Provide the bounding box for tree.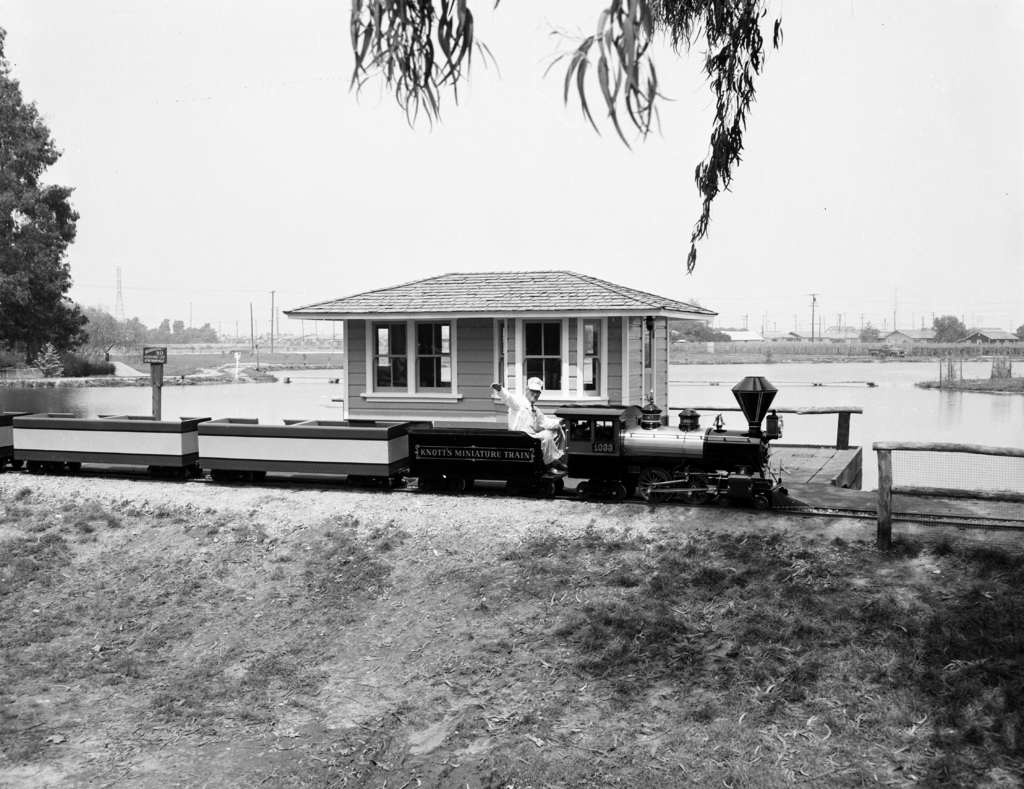
925/314/970/346.
